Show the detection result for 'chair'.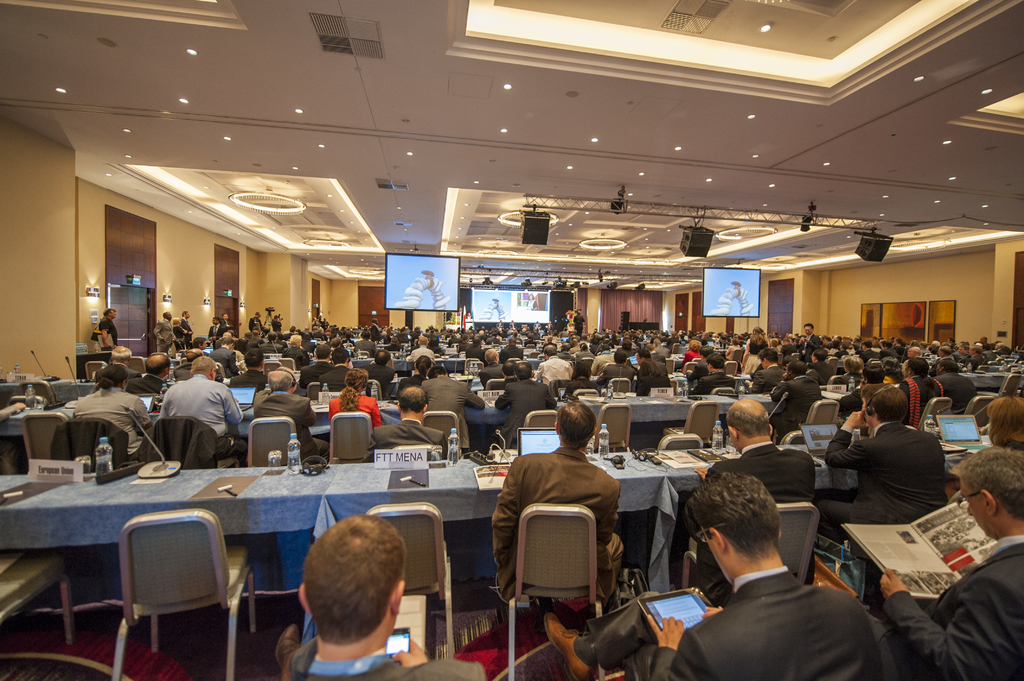
bbox=(124, 356, 148, 374).
